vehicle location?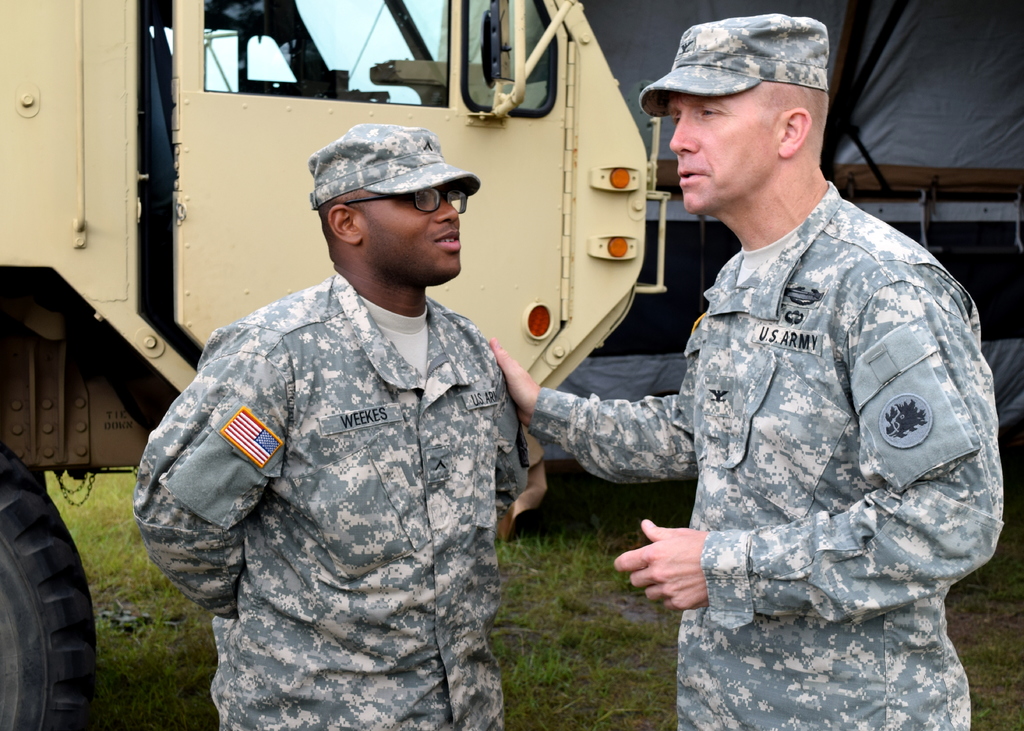
{"x1": 2, "y1": 0, "x2": 1023, "y2": 723}
